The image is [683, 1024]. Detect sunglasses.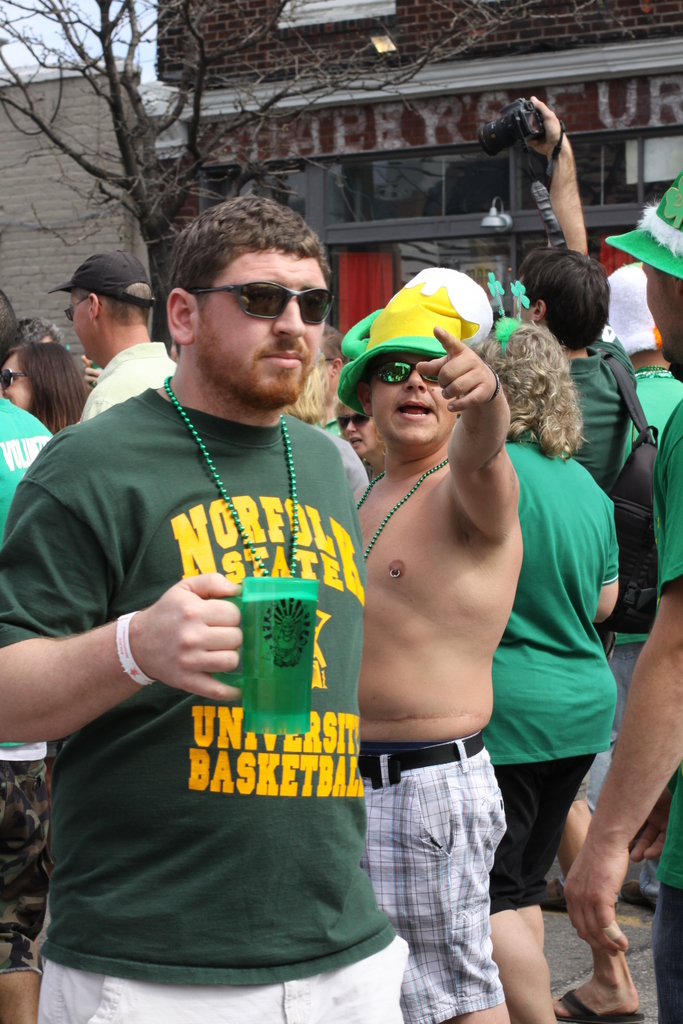
Detection: x1=191 y1=281 x2=338 y2=326.
